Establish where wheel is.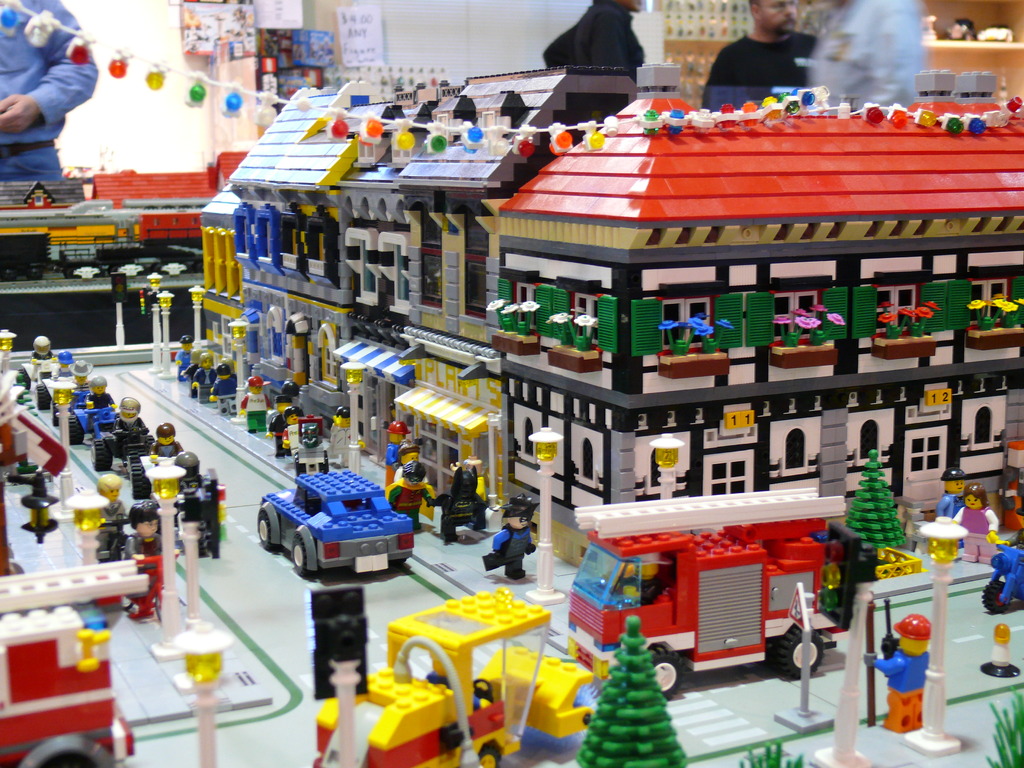
Established at (778, 628, 824, 680).
